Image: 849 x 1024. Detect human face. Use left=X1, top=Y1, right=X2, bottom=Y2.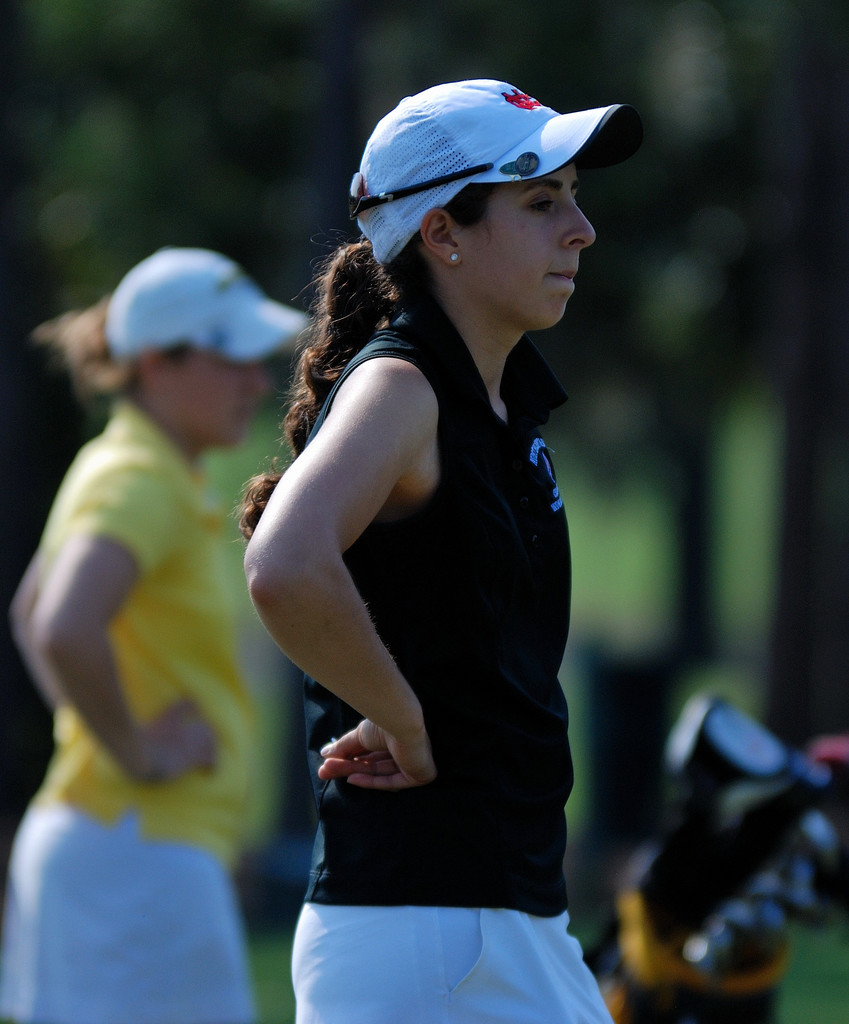
left=464, top=163, right=598, bottom=328.
